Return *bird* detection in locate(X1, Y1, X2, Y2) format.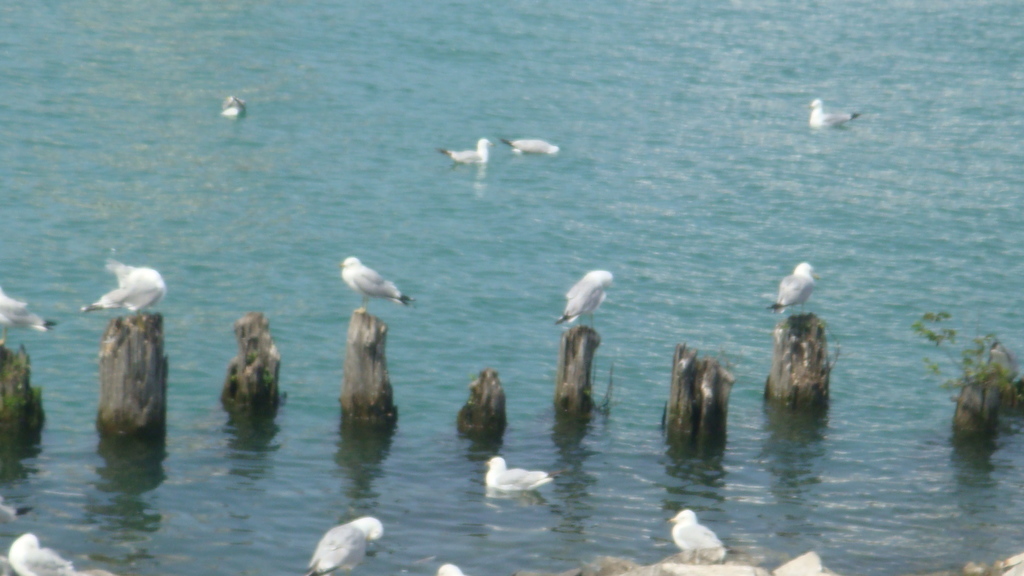
locate(218, 91, 246, 118).
